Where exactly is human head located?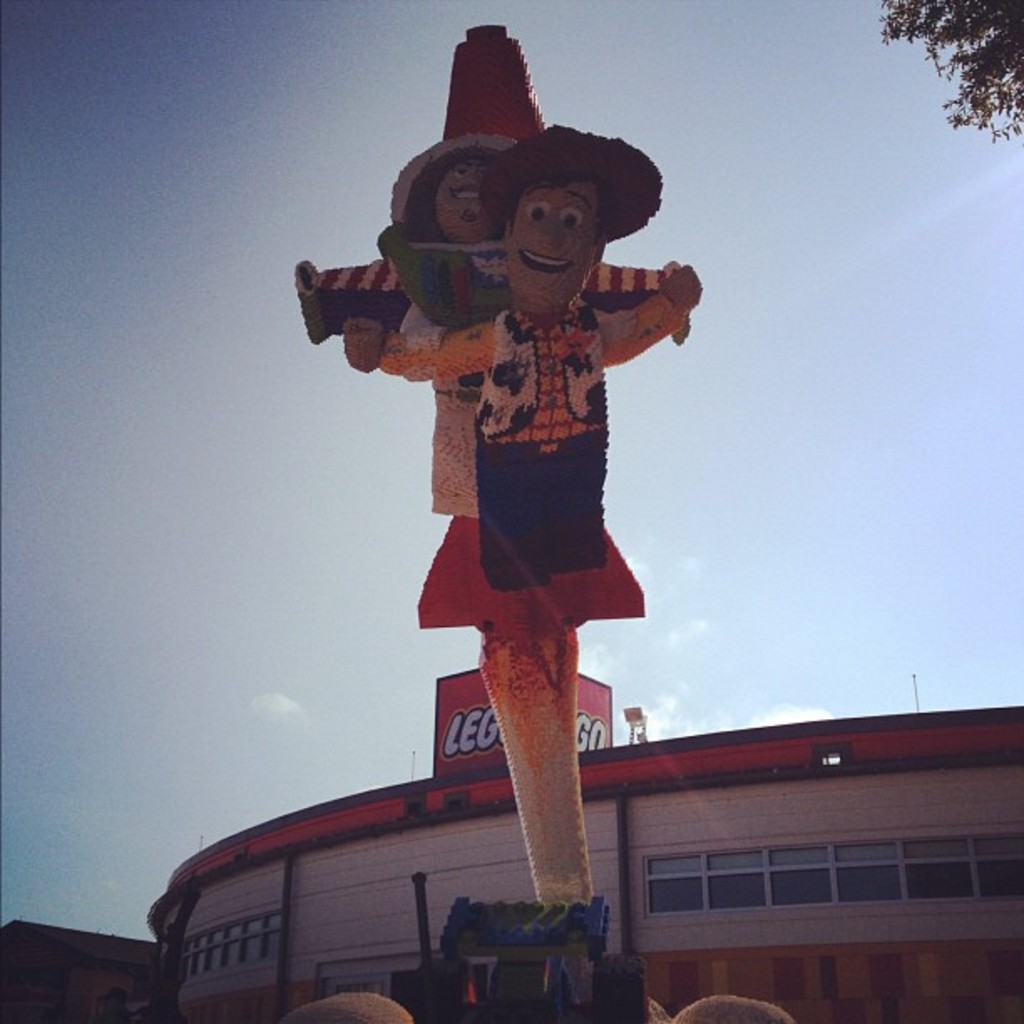
Its bounding box is 430 151 497 249.
